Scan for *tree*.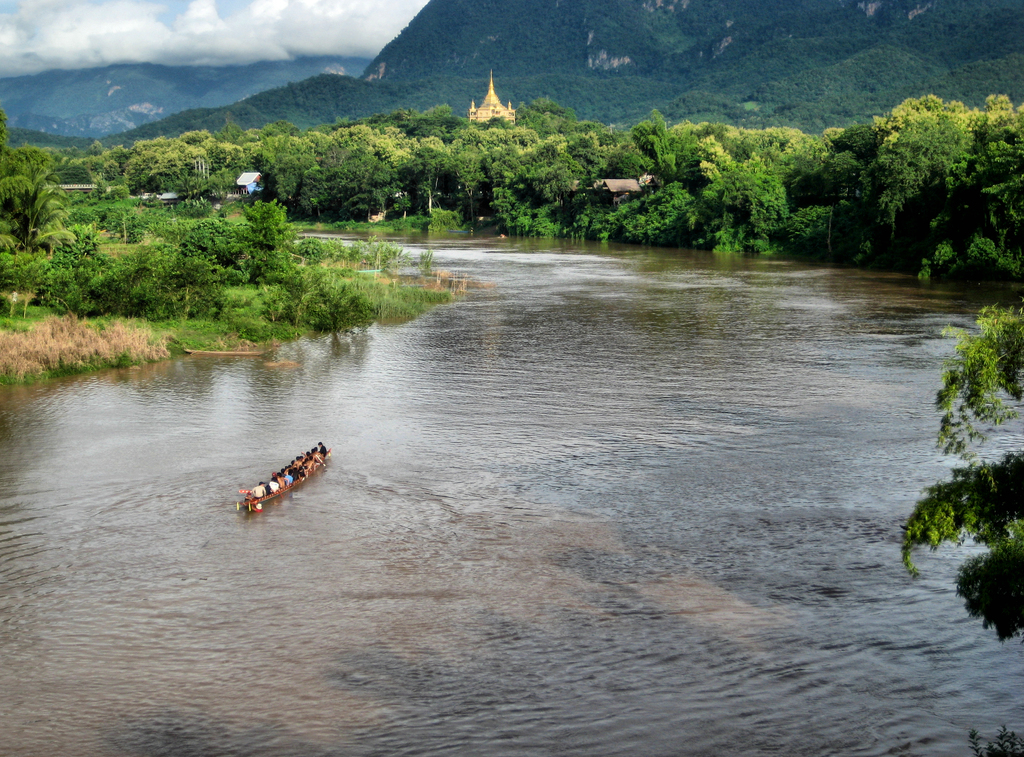
Scan result: <bbox>488, 142, 588, 231</bbox>.
